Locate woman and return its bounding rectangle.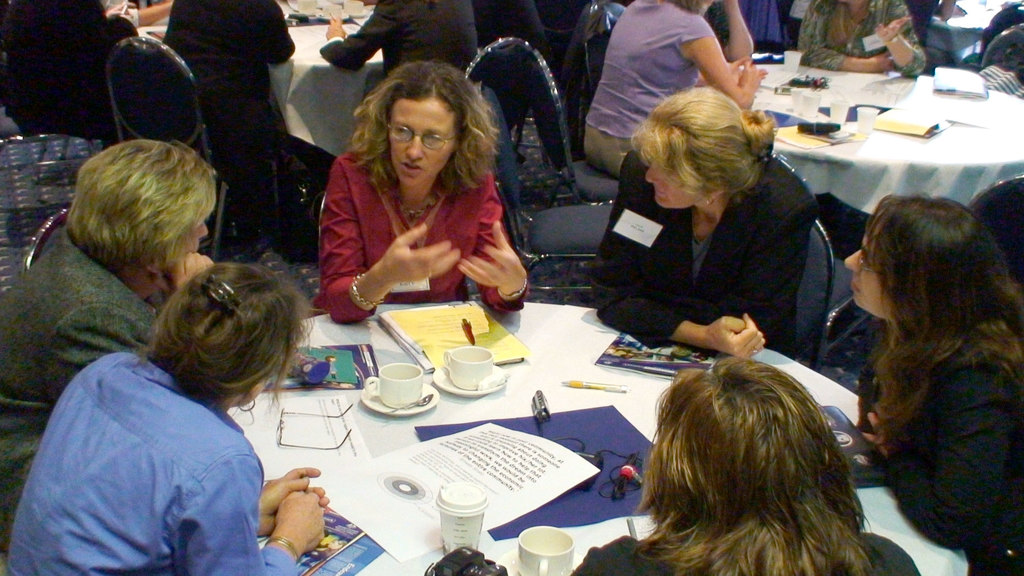
581/86/810/390.
